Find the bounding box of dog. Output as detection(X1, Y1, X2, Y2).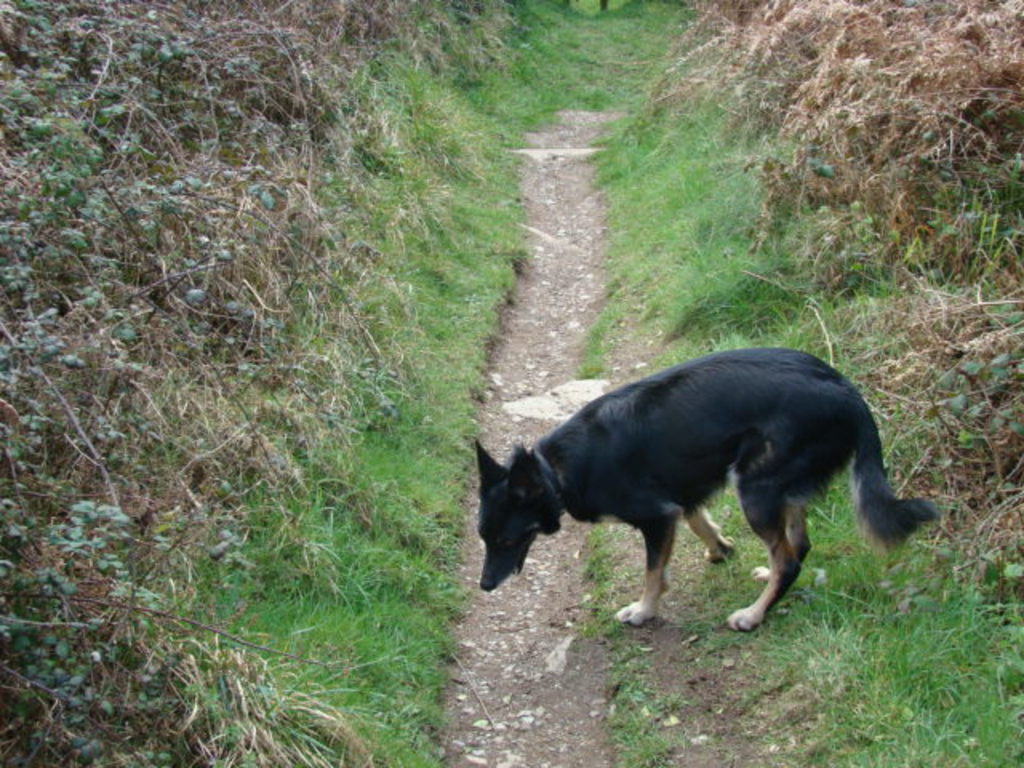
detection(478, 346, 949, 635).
